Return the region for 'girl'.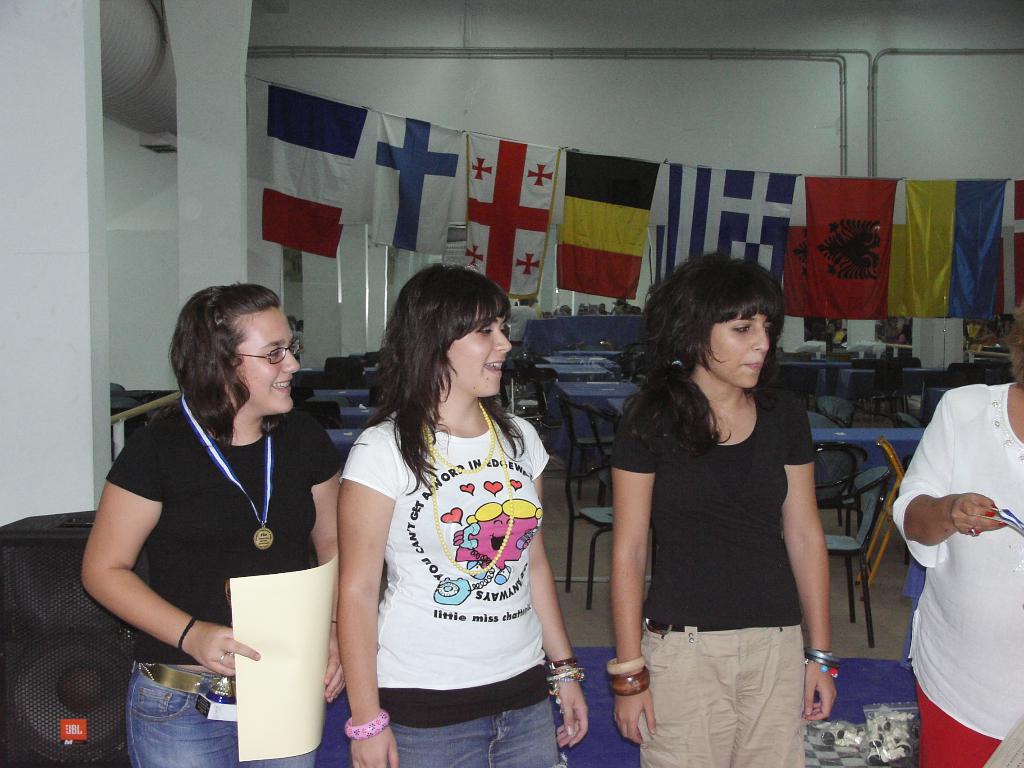
rect(604, 252, 839, 767).
